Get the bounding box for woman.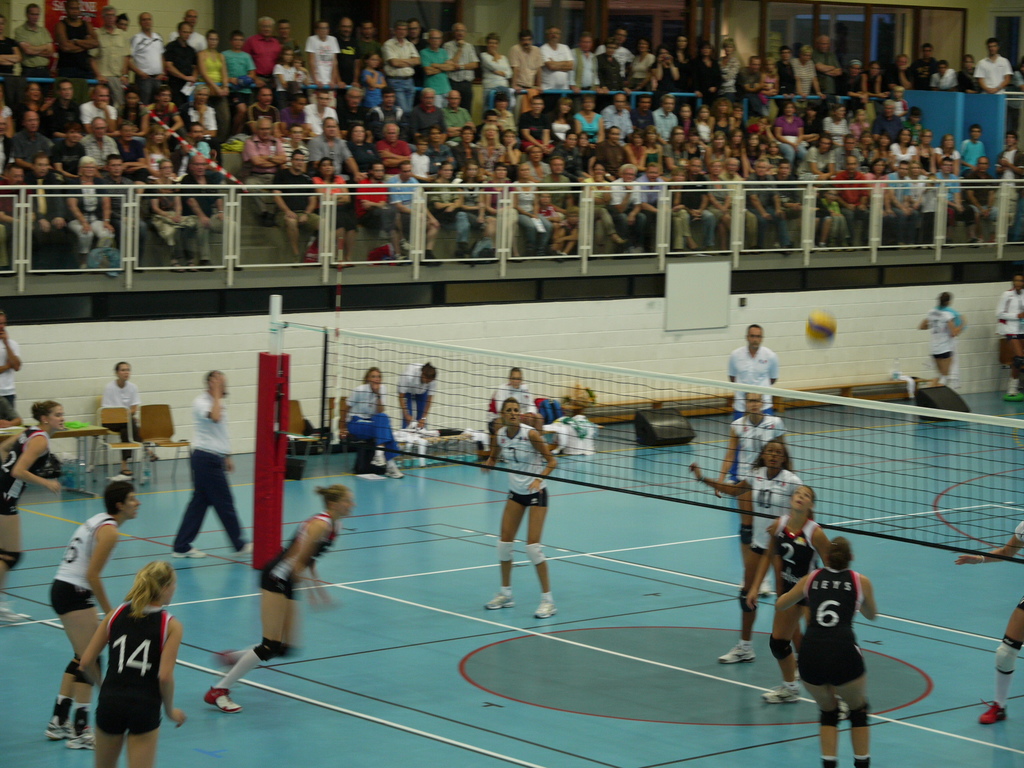
bbox=(648, 44, 678, 91).
